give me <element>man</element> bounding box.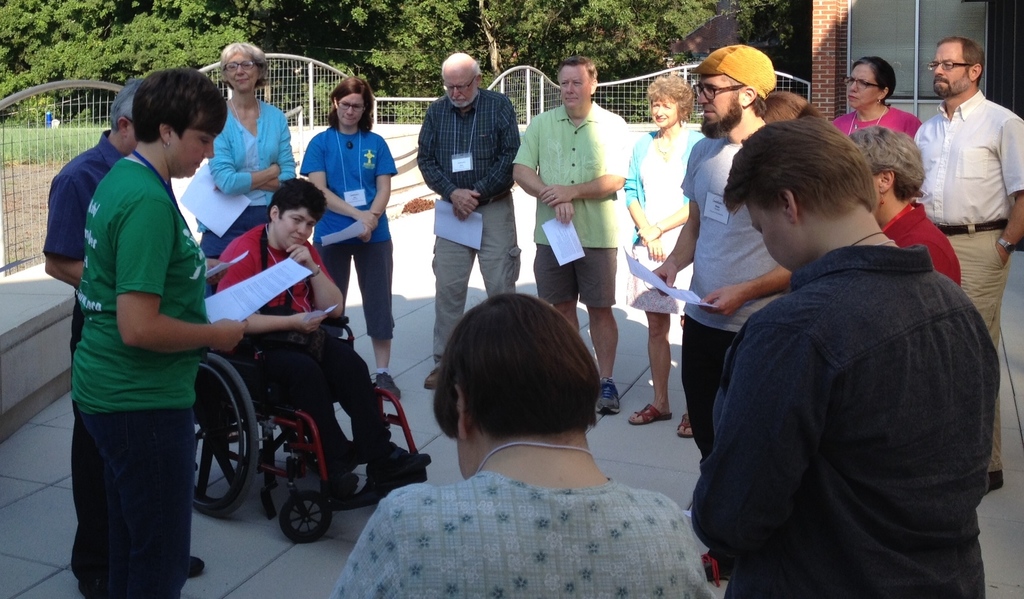
left=689, top=75, right=988, bottom=598.
